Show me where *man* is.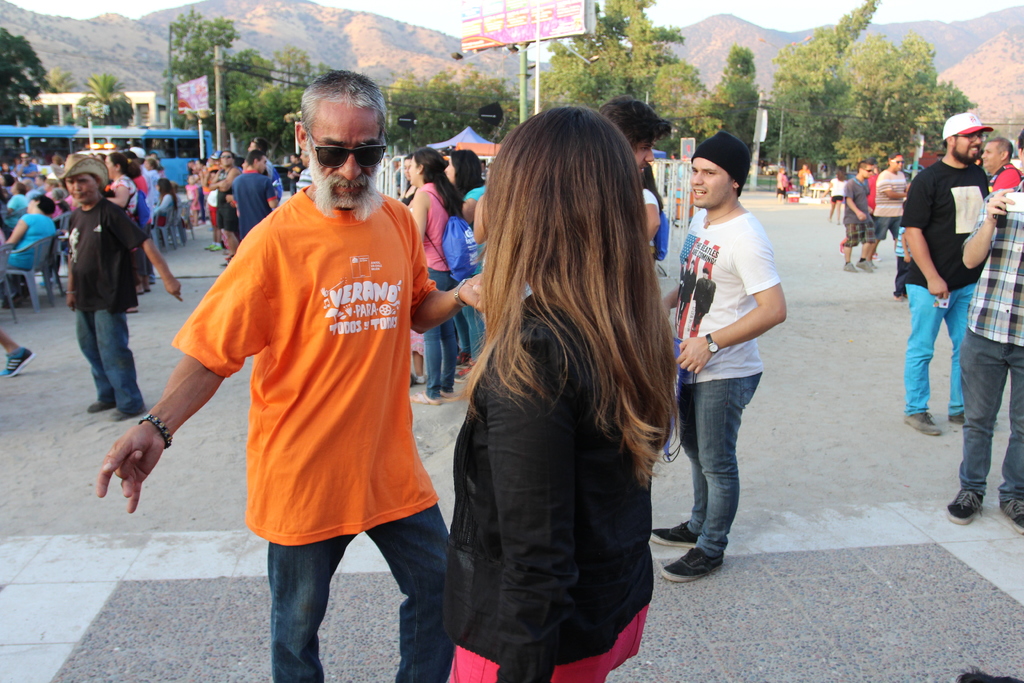
*man* is at [799,163,819,198].
